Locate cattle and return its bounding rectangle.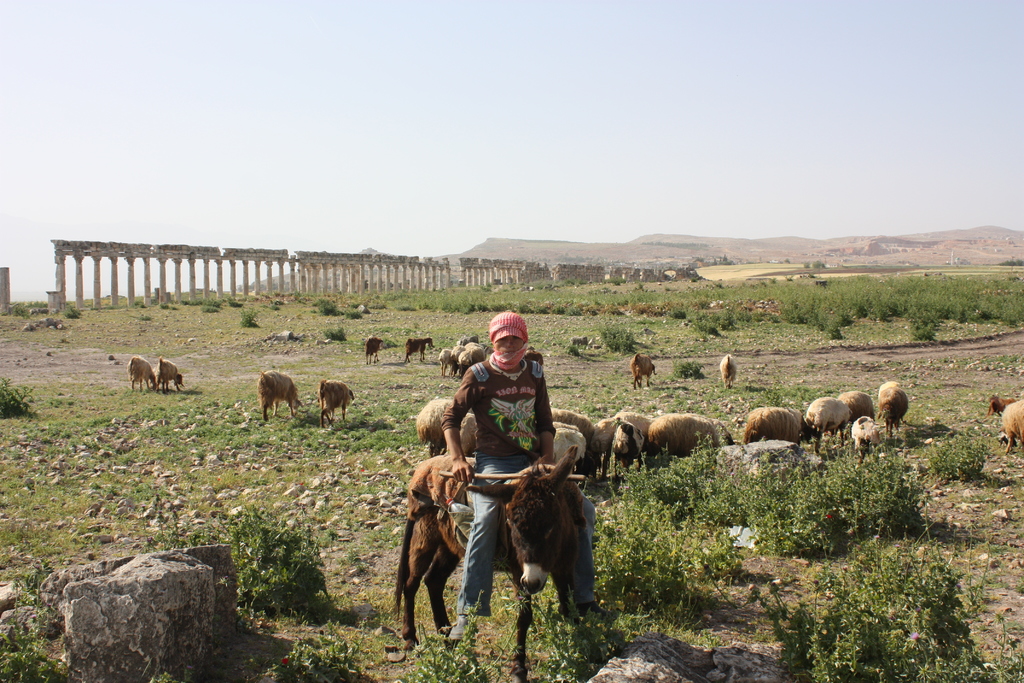
bbox(364, 334, 381, 365).
